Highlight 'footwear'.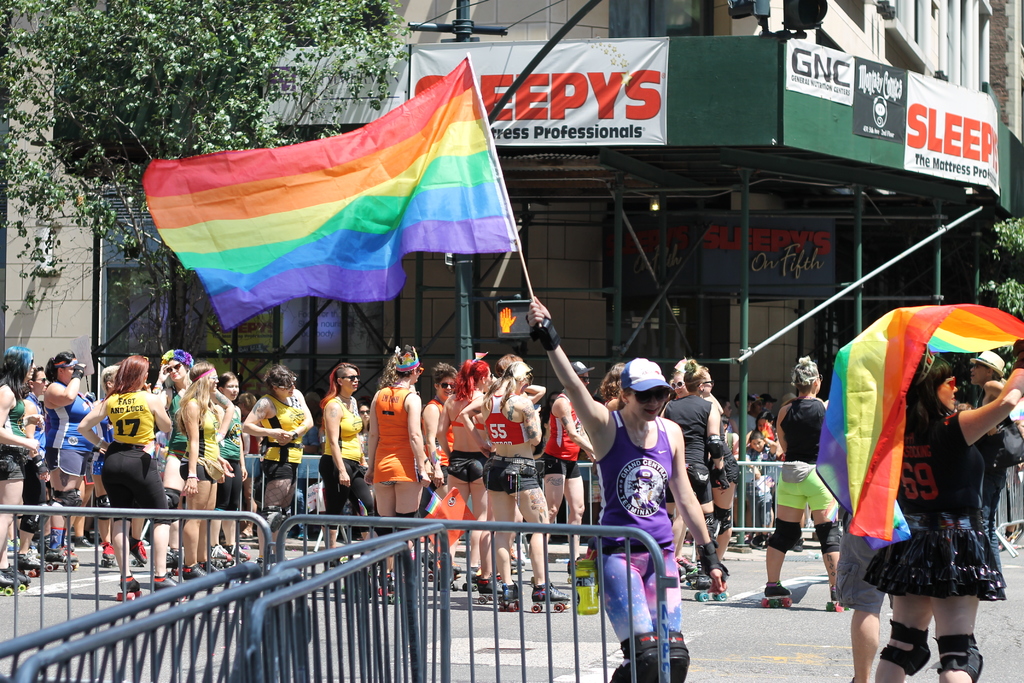
Highlighted region: left=102, top=539, right=115, bottom=561.
